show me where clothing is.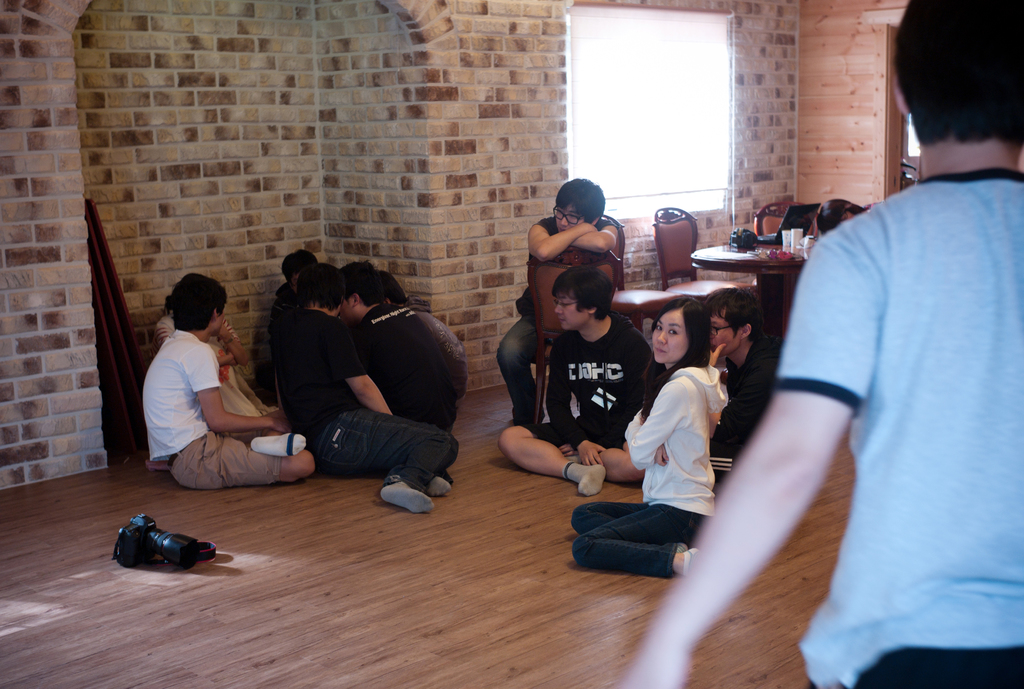
clothing is at bbox(517, 317, 650, 453).
